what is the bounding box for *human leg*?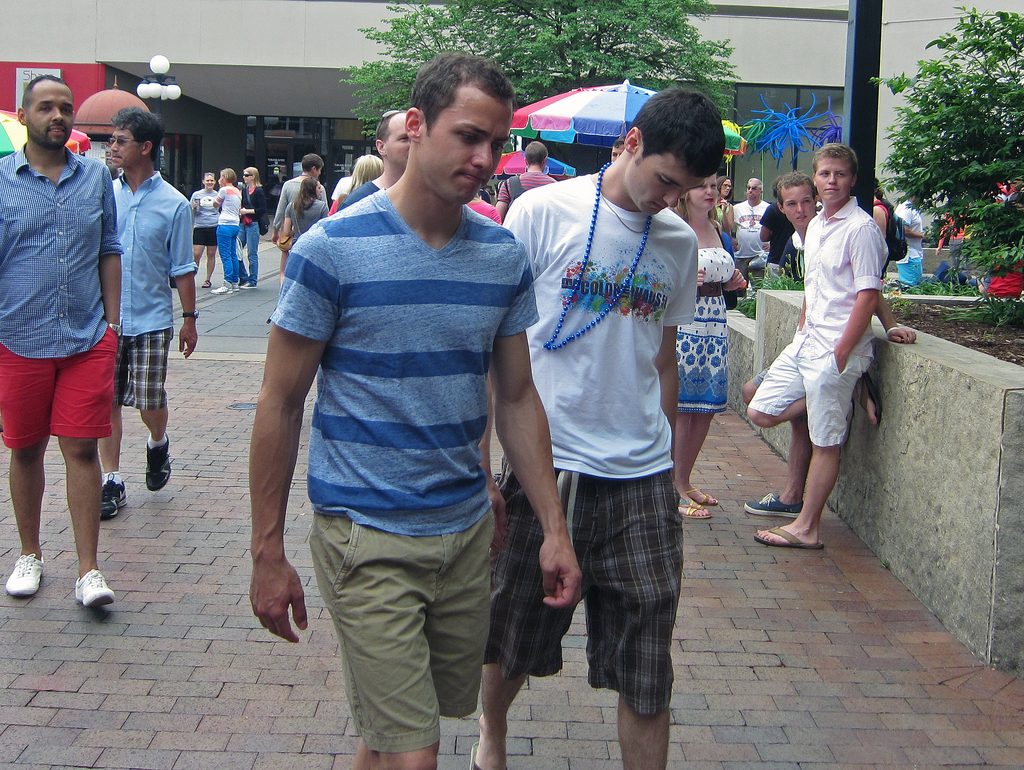
{"left": 737, "top": 410, "right": 806, "bottom": 512}.
